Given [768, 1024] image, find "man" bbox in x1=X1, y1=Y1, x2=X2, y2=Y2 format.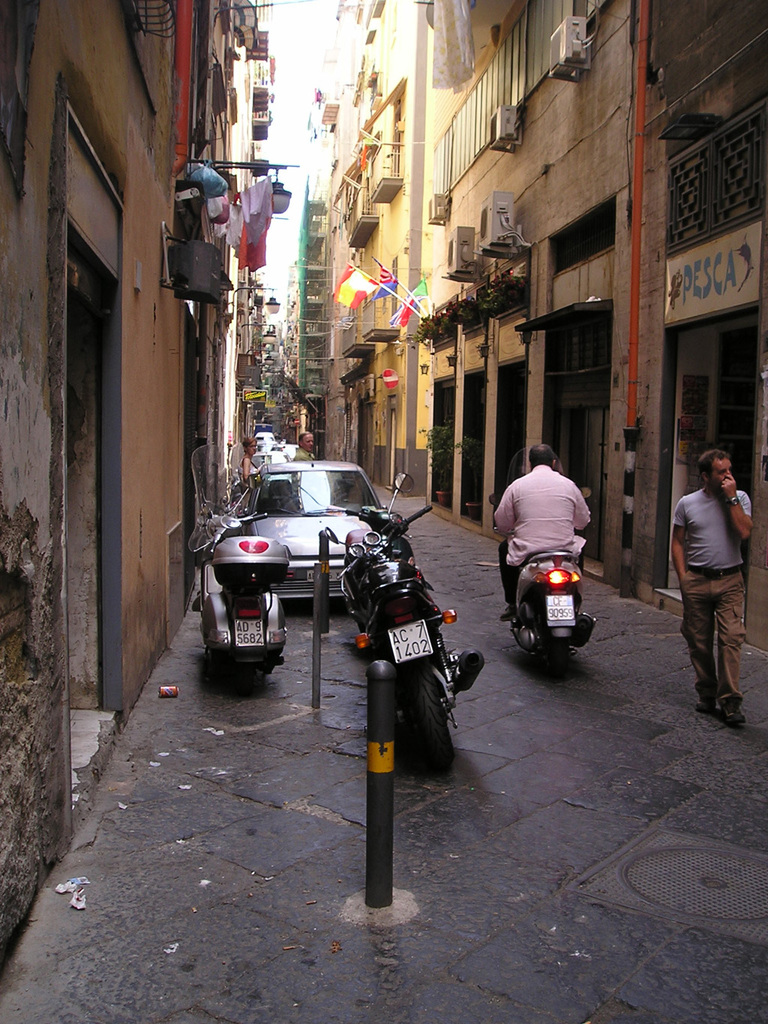
x1=673, y1=437, x2=767, y2=709.
